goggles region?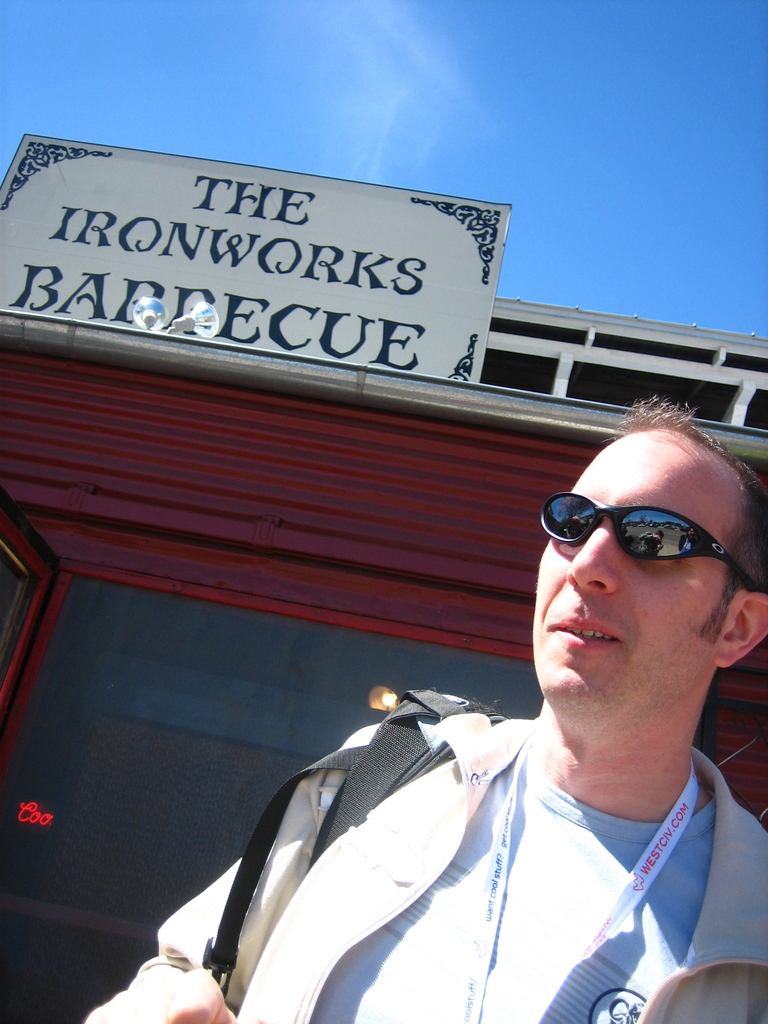
[x1=546, y1=487, x2=744, y2=579]
